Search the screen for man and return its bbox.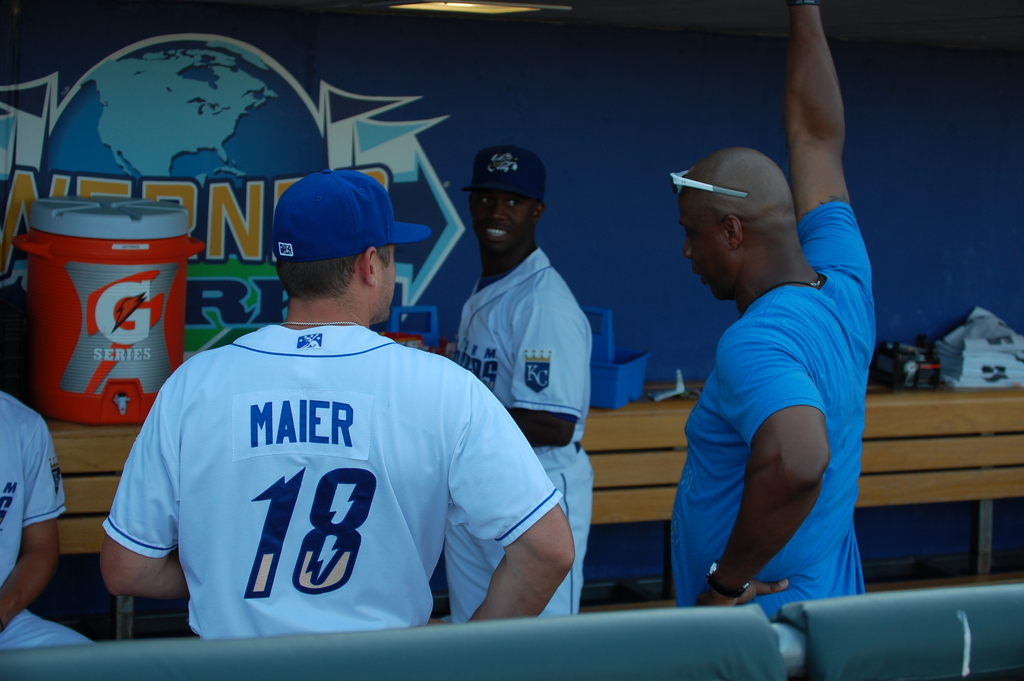
Found: 127, 193, 546, 653.
